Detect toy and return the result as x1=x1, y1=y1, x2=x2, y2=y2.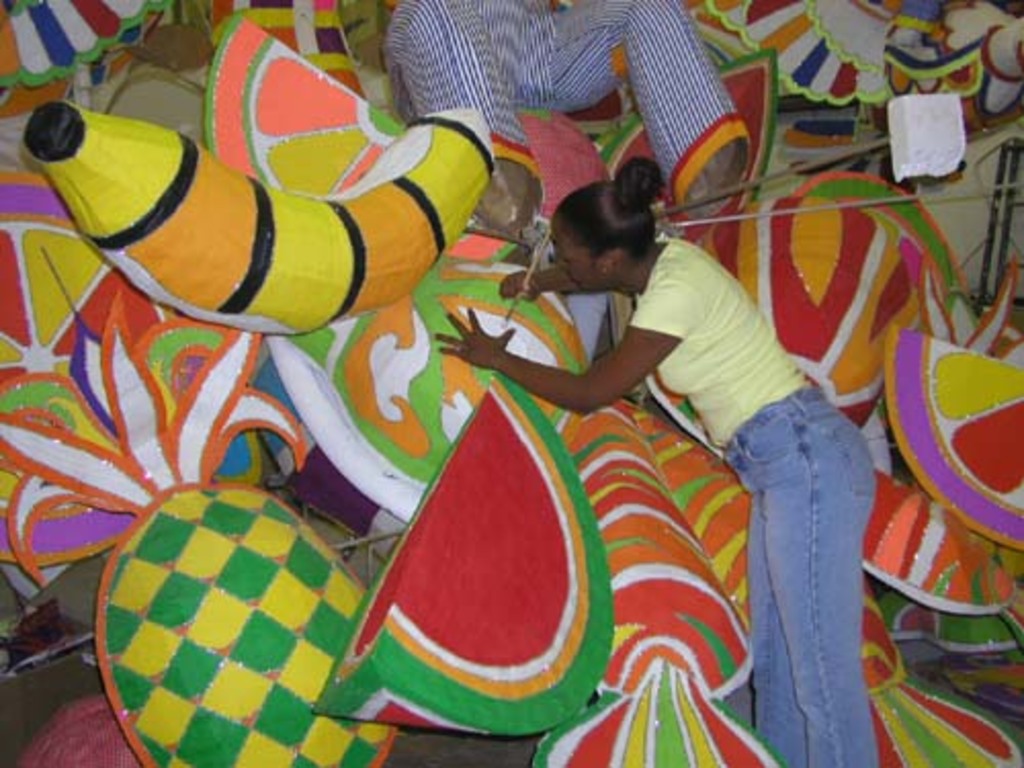
x1=532, y1=403, x2=768, y2=766.
